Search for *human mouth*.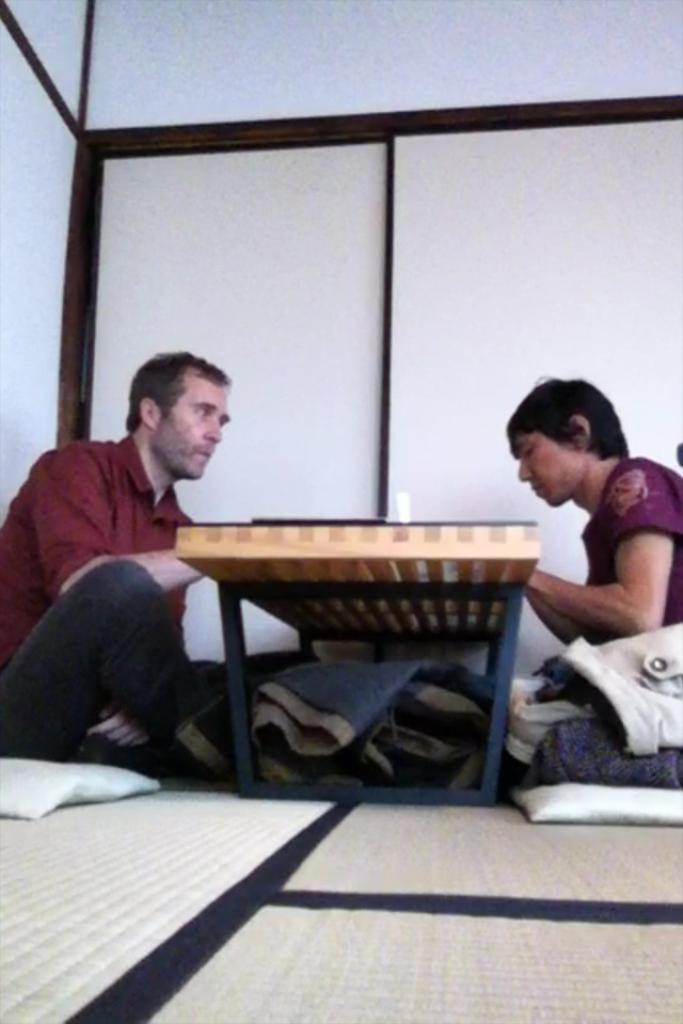
Found at 529, 483, 551, 497.
